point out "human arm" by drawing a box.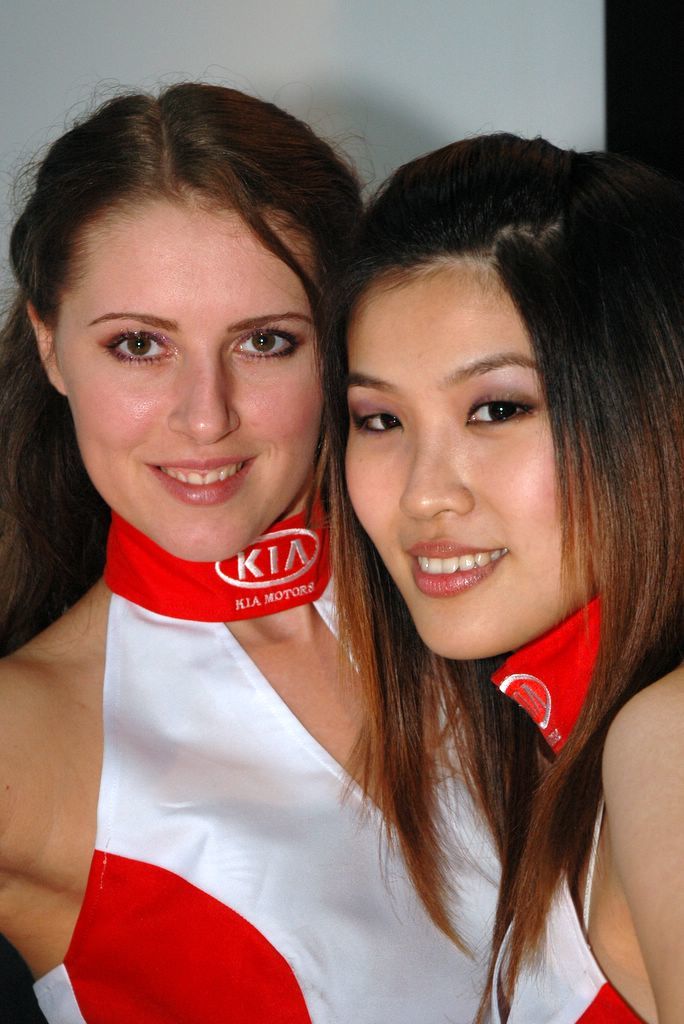
(604,662,683,1023).
